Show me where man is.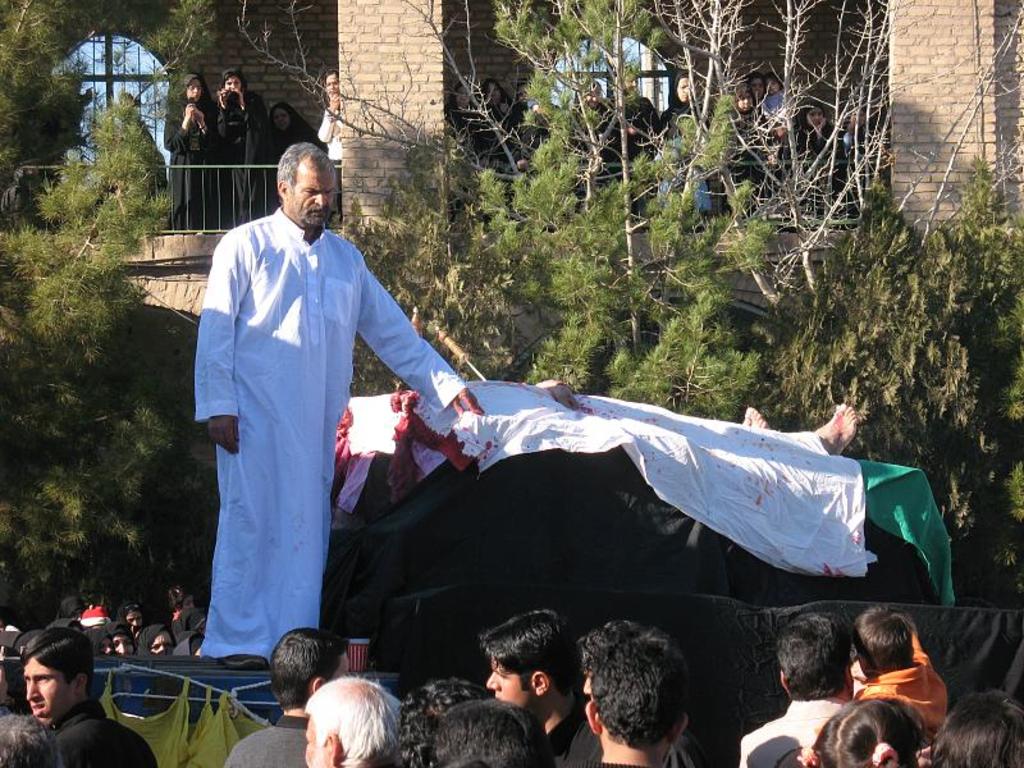
man is at pyautogui.locateOnScreen(302, 675, 403, 767).
